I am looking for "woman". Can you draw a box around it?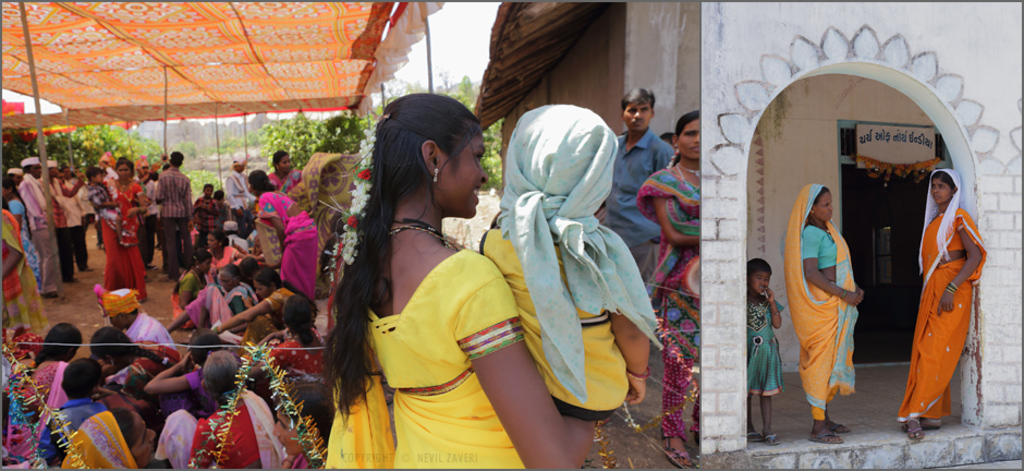
Sure, the bounding box is 266/149/294/197.
